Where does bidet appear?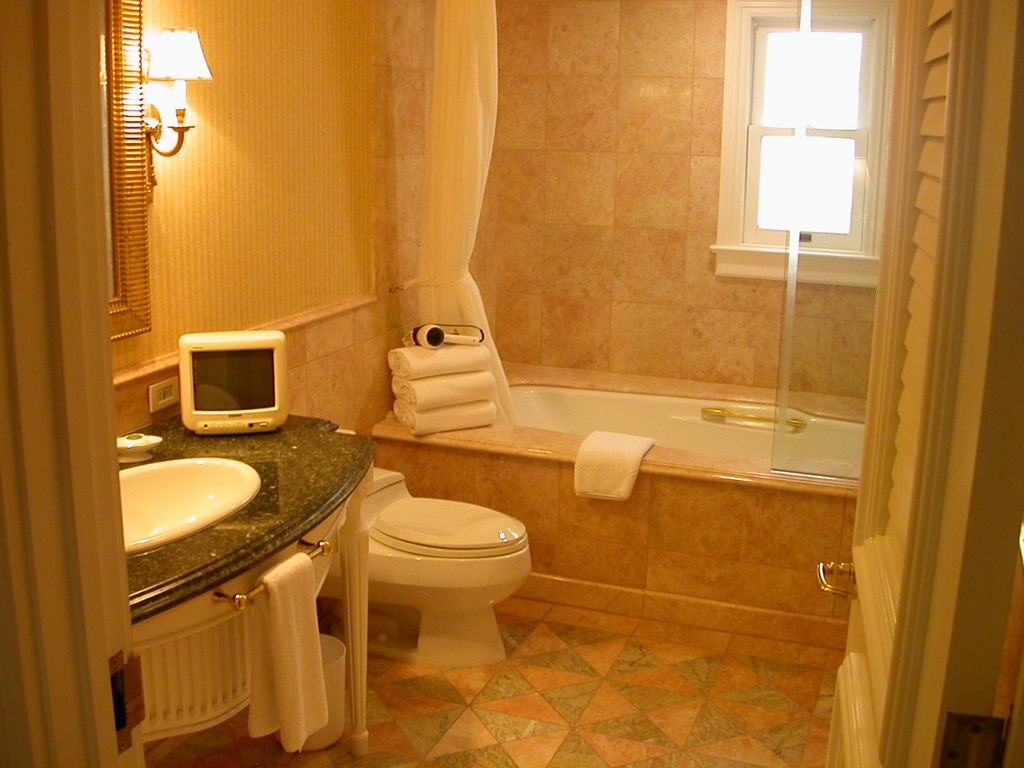
Appears at box(369, 496, 533, 670).
